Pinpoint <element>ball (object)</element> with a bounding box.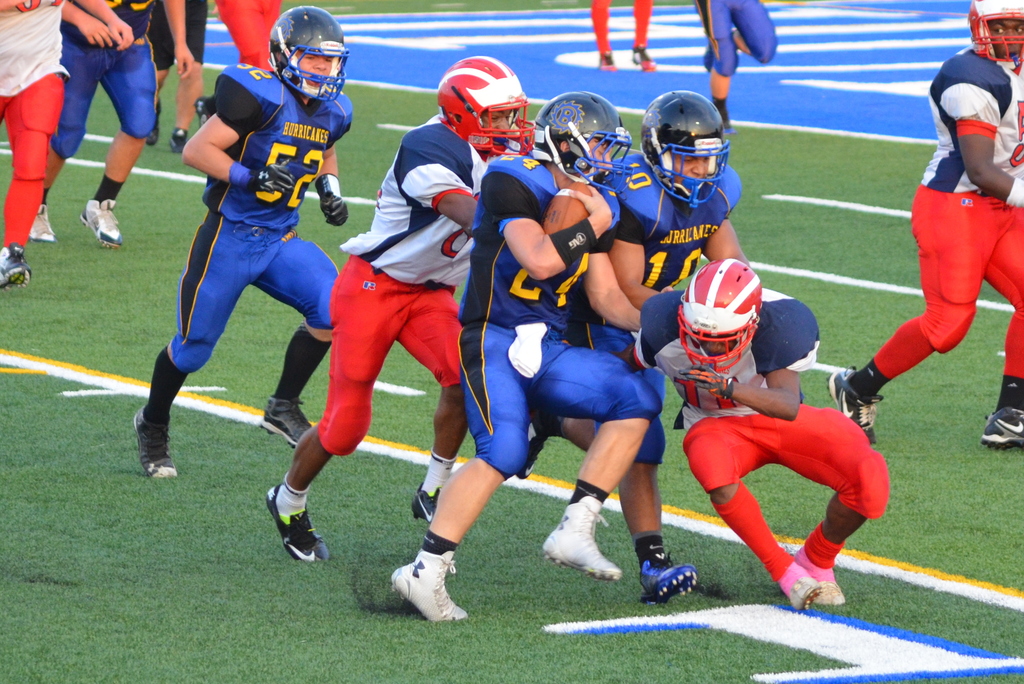
542 183 592 238.
